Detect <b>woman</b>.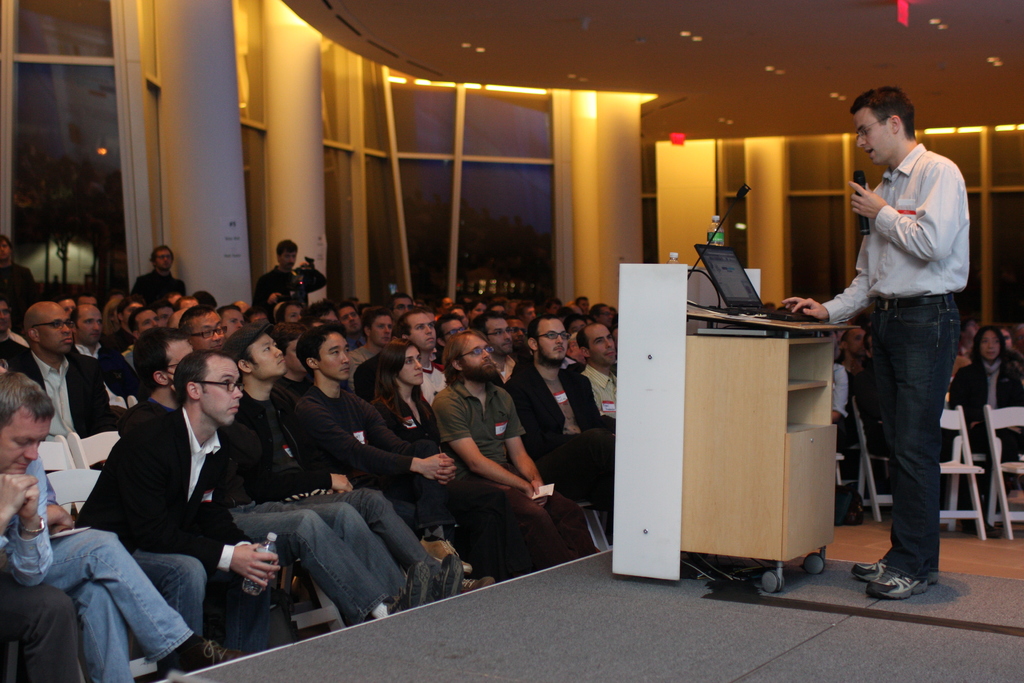
Detected at 366/336/573/579.
